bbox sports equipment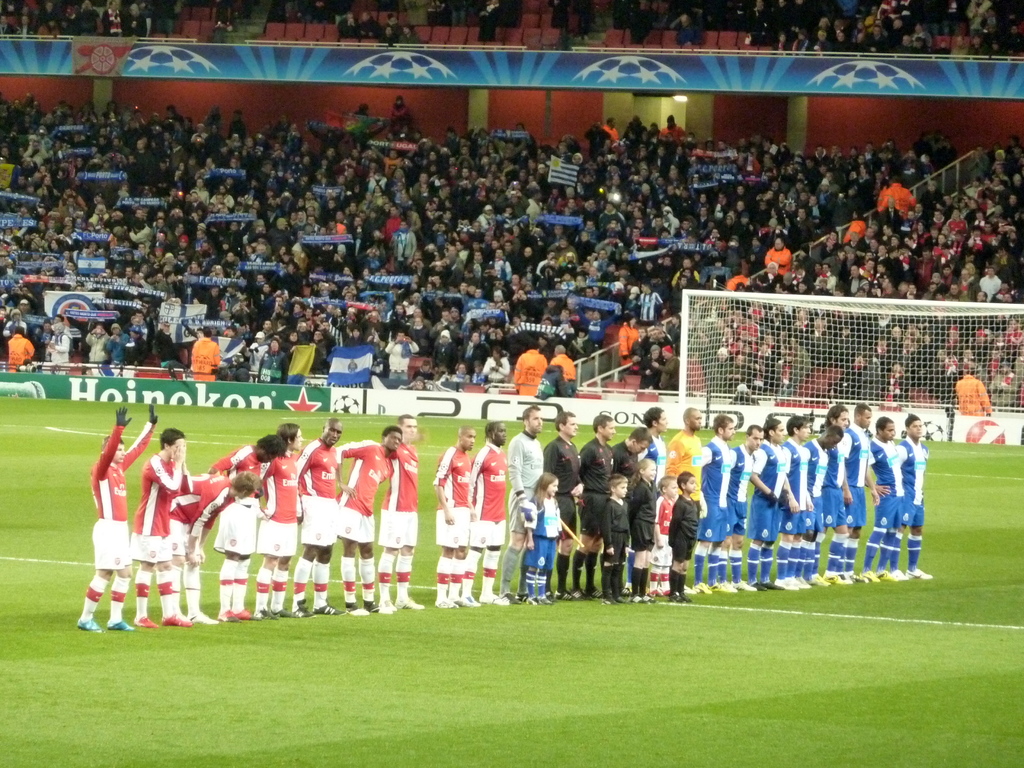
locate(292, 597, 310, 618)
